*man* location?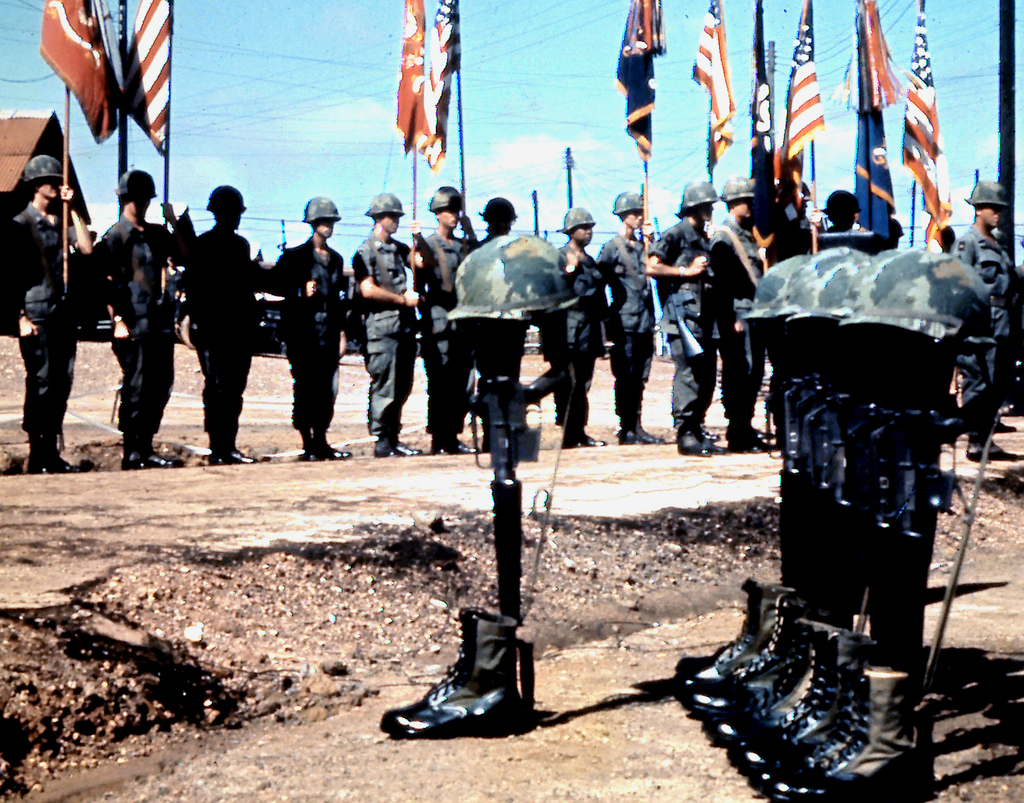
l=593, t=189, r=658, b=445
